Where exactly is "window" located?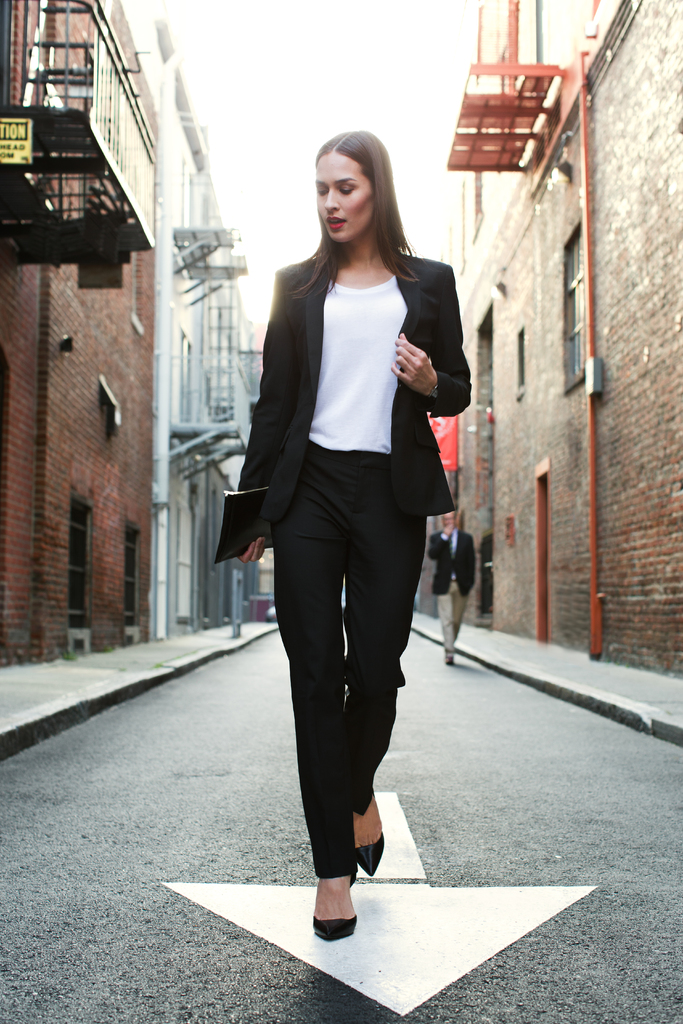
Its bounding box is <box>515,323,529,394</box>.
